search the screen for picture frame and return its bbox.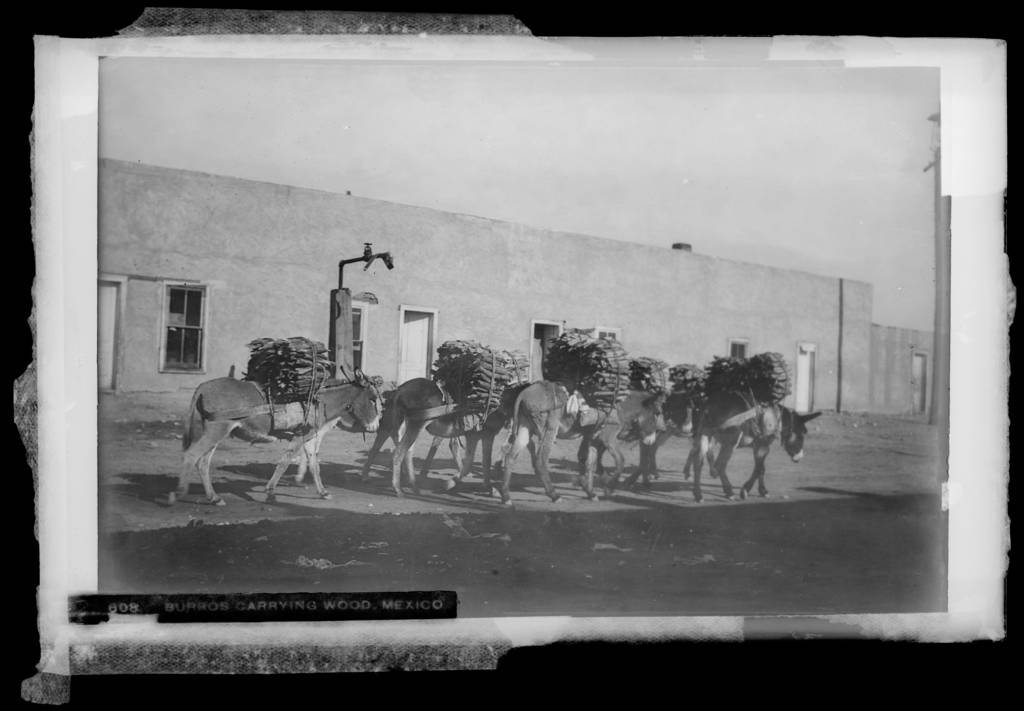
Found: x1=13, y1=0, x2=1002, y2=710.
